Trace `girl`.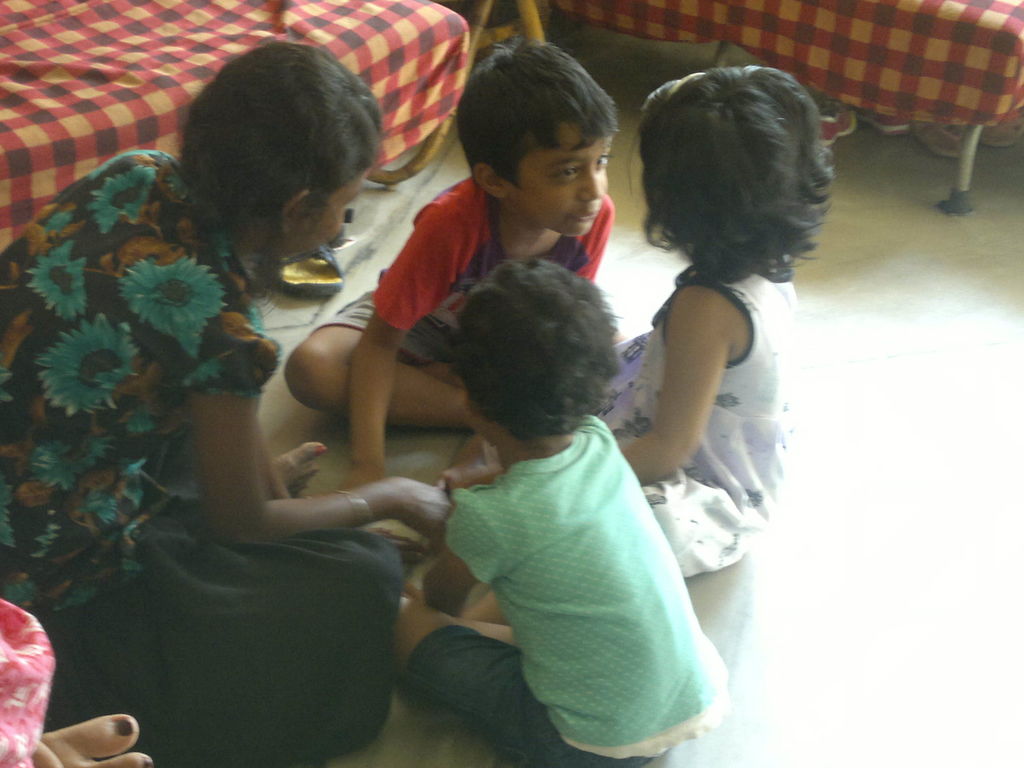
Traced to (left=388, top=256, right=736, bottom=767).
